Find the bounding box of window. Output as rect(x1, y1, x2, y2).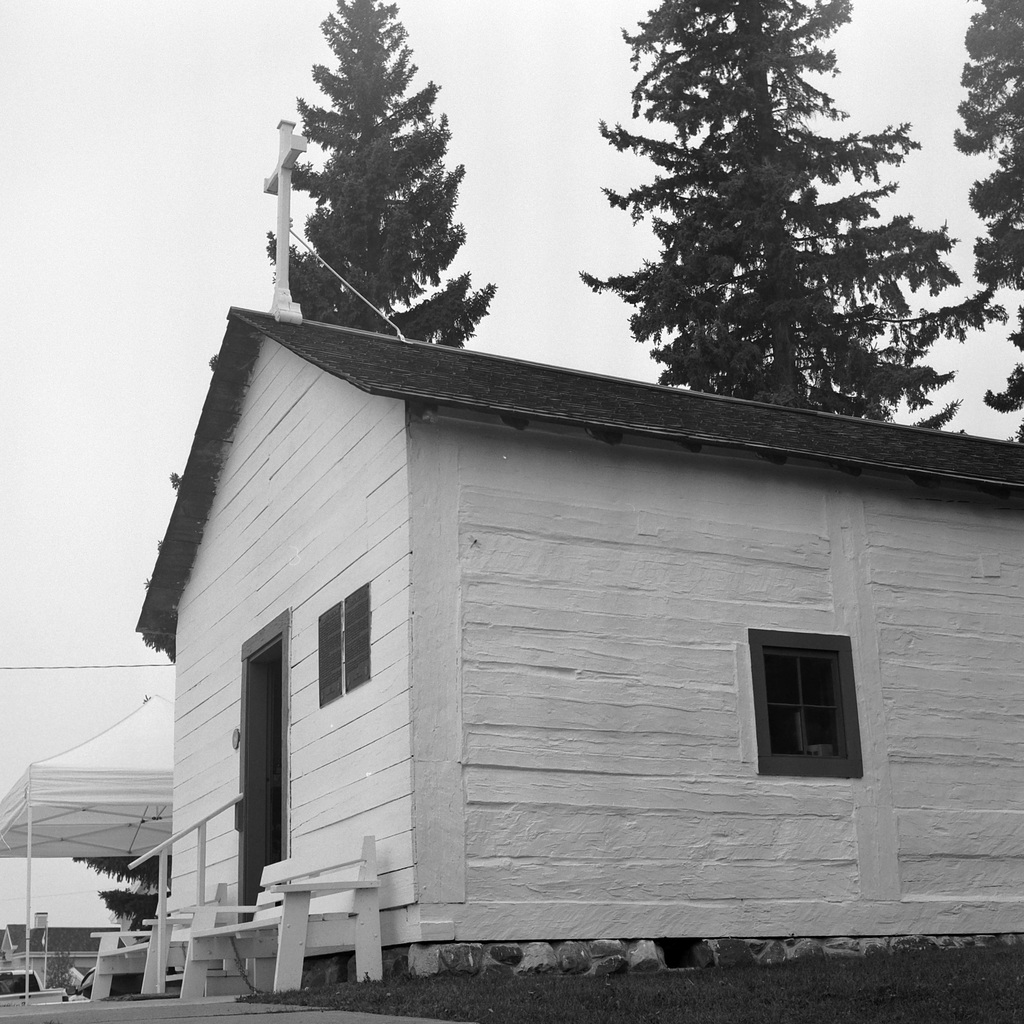
rect(751, 636, 867, 776).
